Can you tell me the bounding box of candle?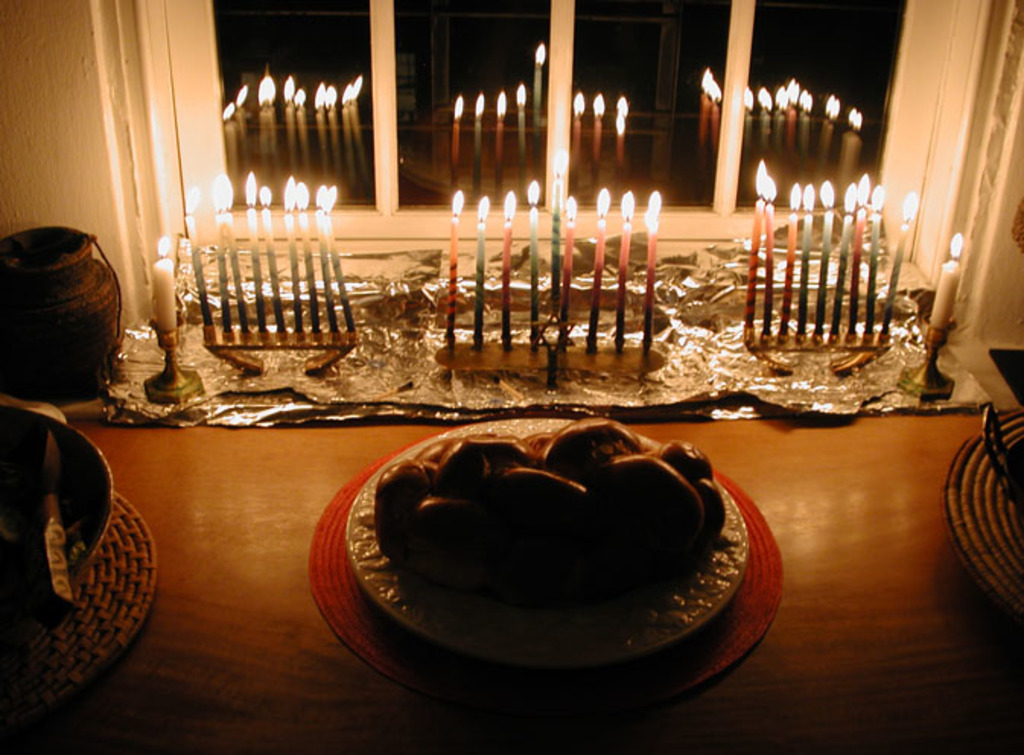
552/180/564/307.
